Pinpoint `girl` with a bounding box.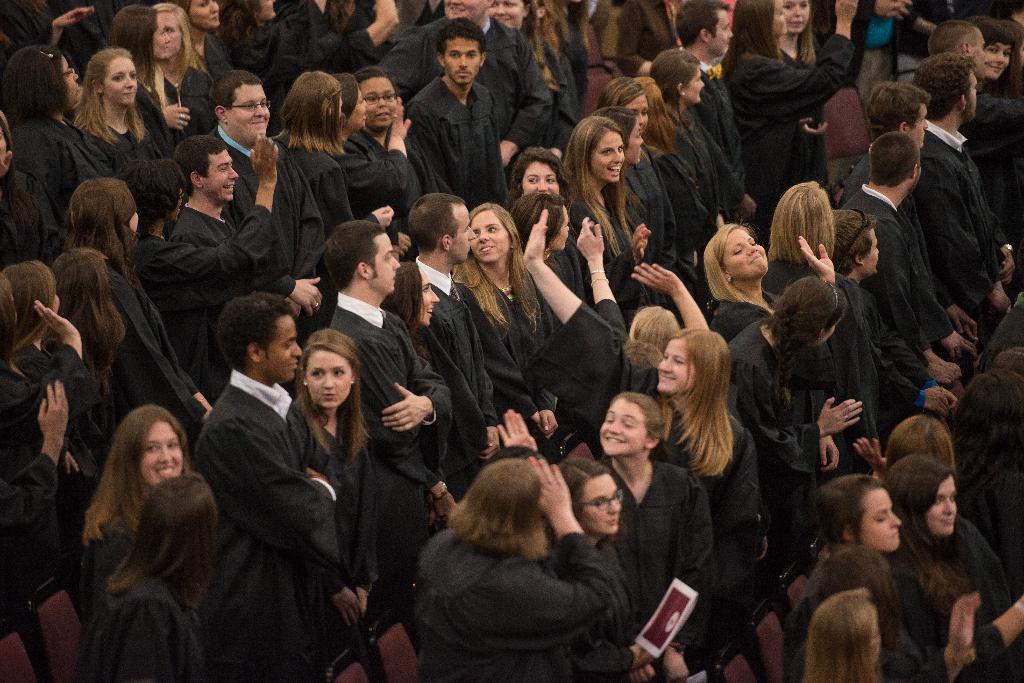
x1=589 y1=99 x2=643 y2=220.
